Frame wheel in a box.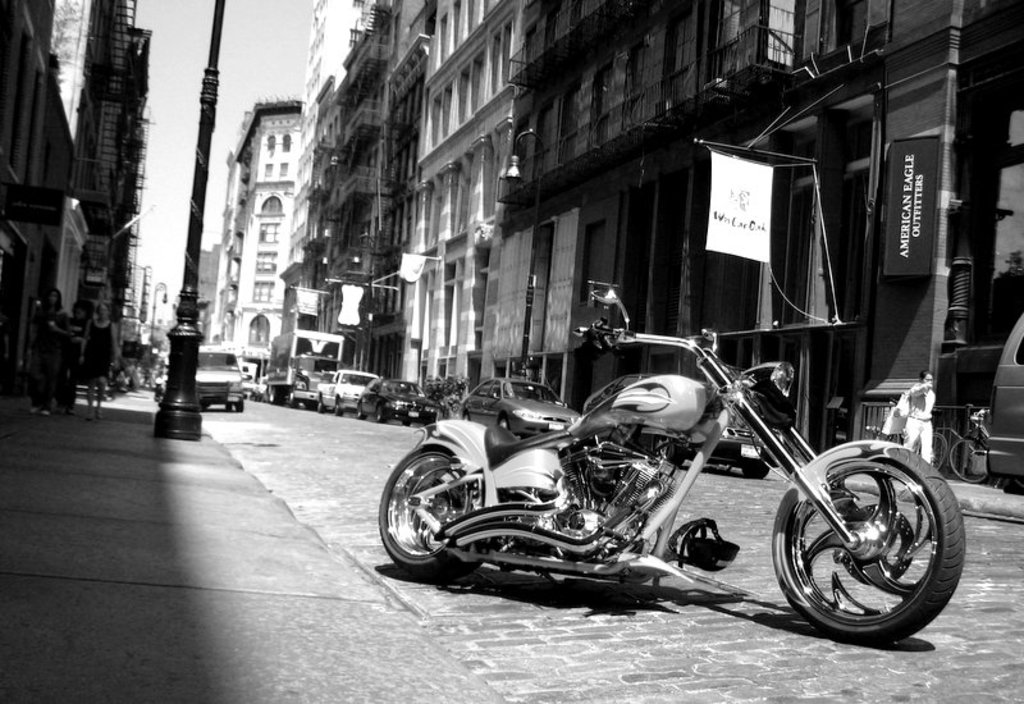
[x1=287, y1=390, x2=297, y2=408].
